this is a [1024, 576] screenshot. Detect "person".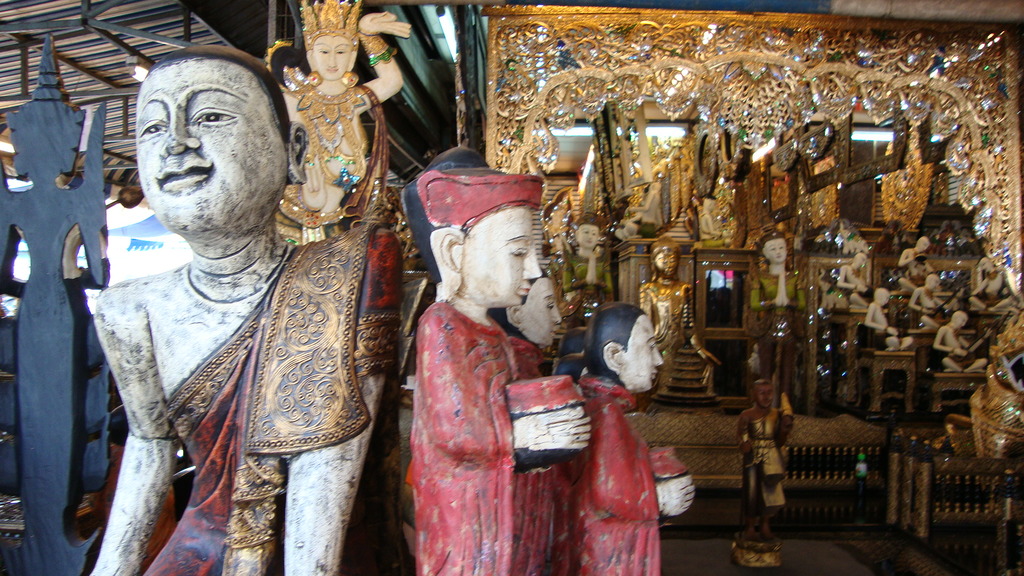
[566,300,692,575].
